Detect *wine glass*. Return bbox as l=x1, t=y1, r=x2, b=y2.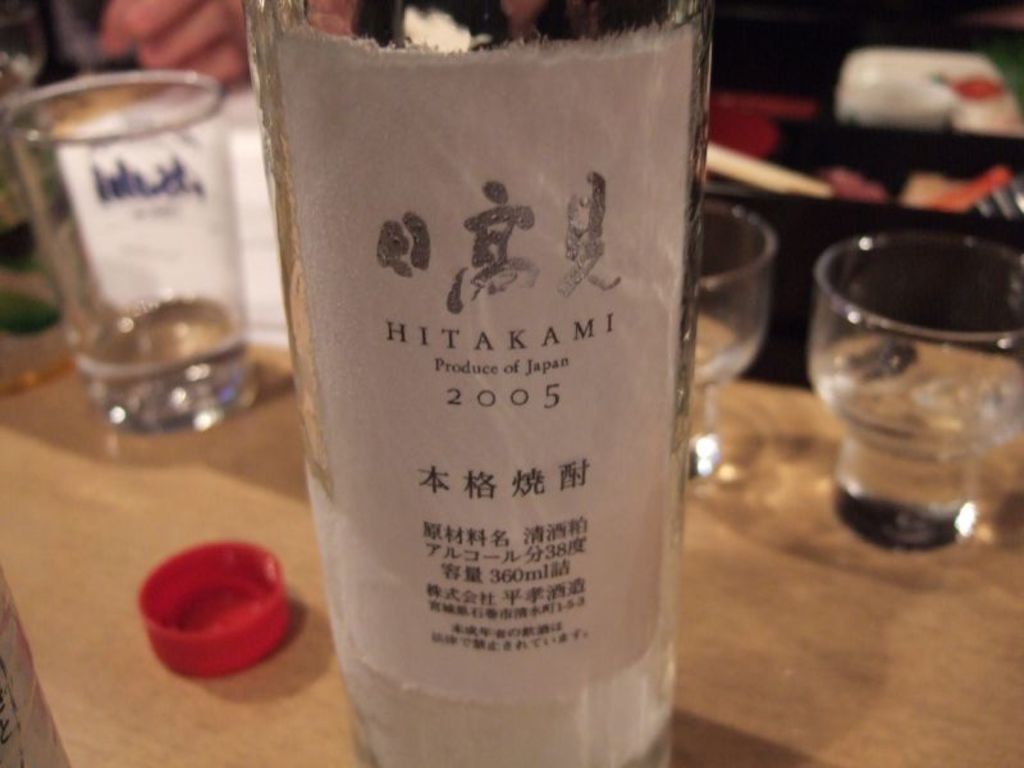
l=814, t=237, r=1023, b=556.
